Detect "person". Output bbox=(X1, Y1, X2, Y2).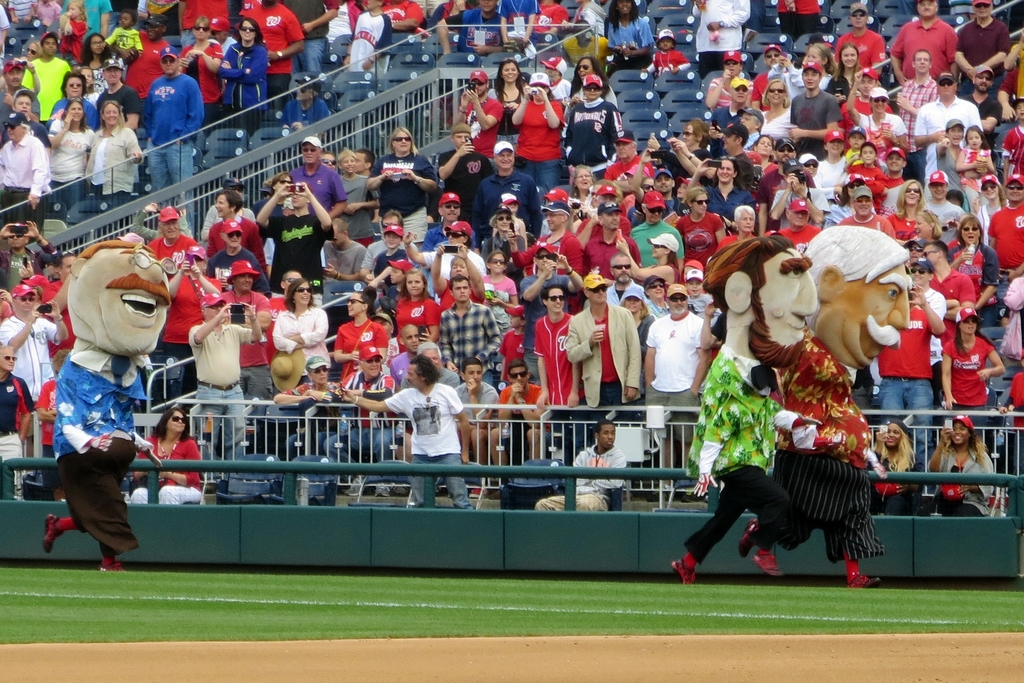
bbox=(473, 136, 539, 238).
